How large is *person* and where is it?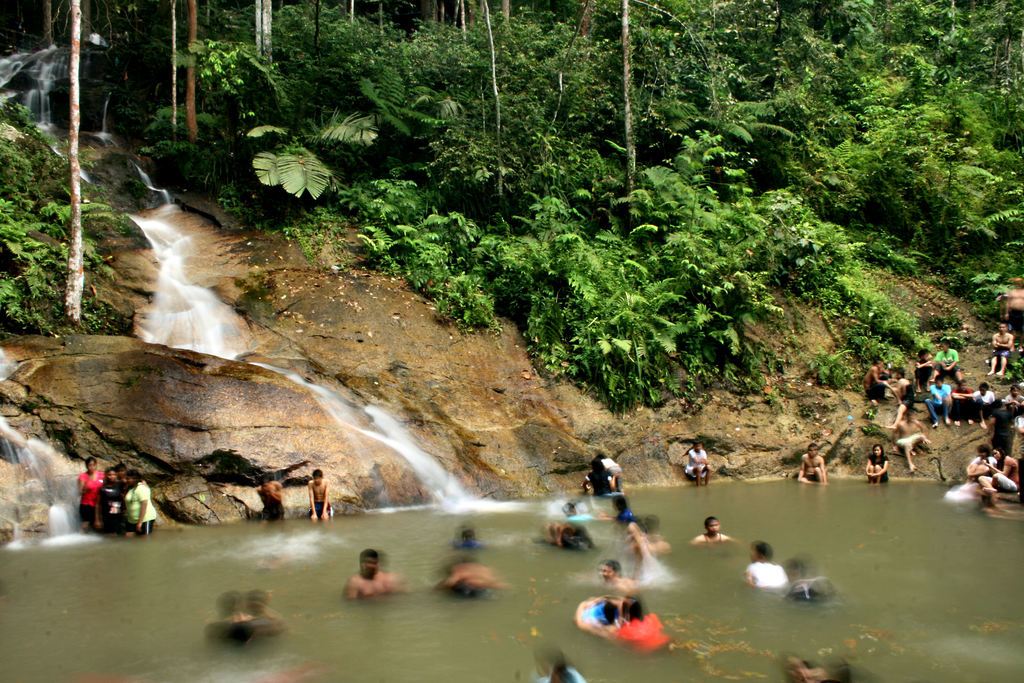
Bounding box: box=[75, 454, 106, 533].
